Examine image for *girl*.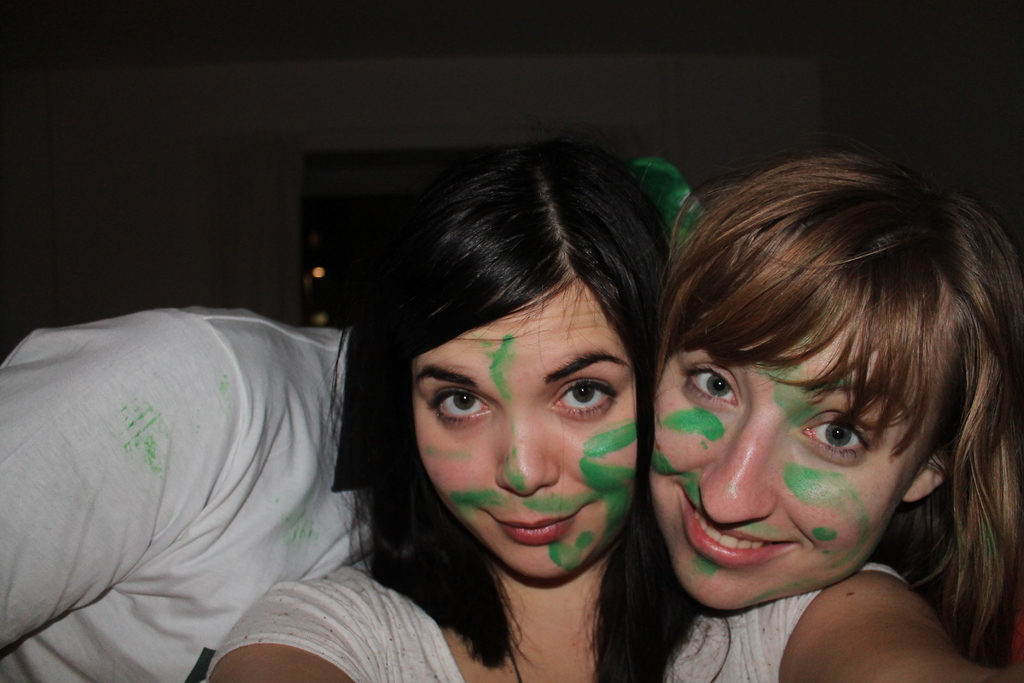
Examination result: [x1=205, y1=146, x2=991, y2=682].
